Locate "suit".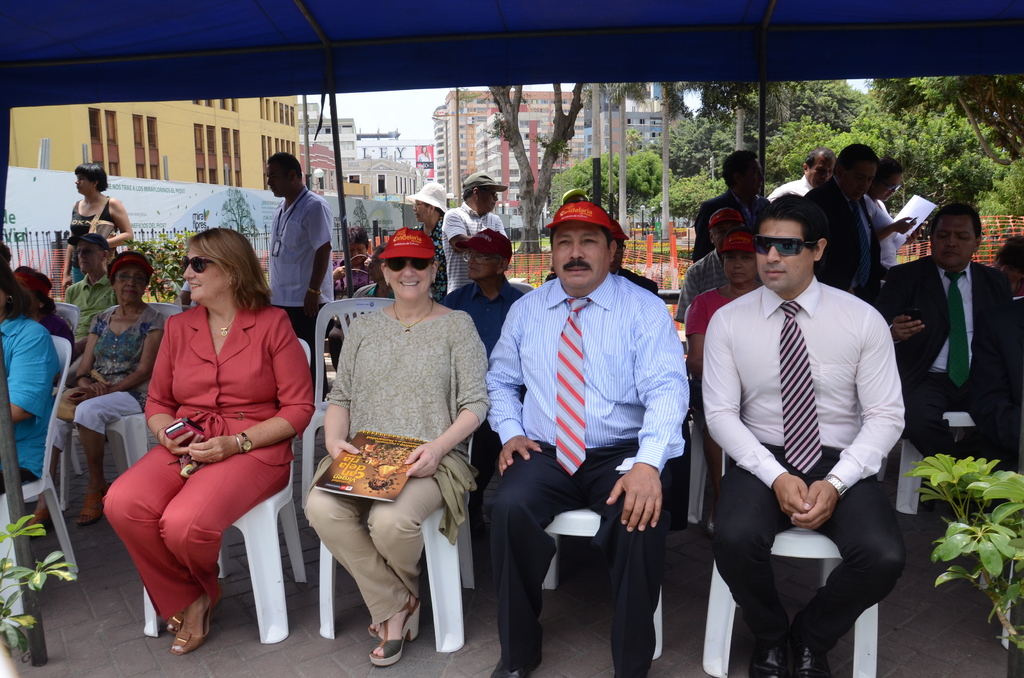
Bounding box: bbox=(685, 162, 901, 677).
